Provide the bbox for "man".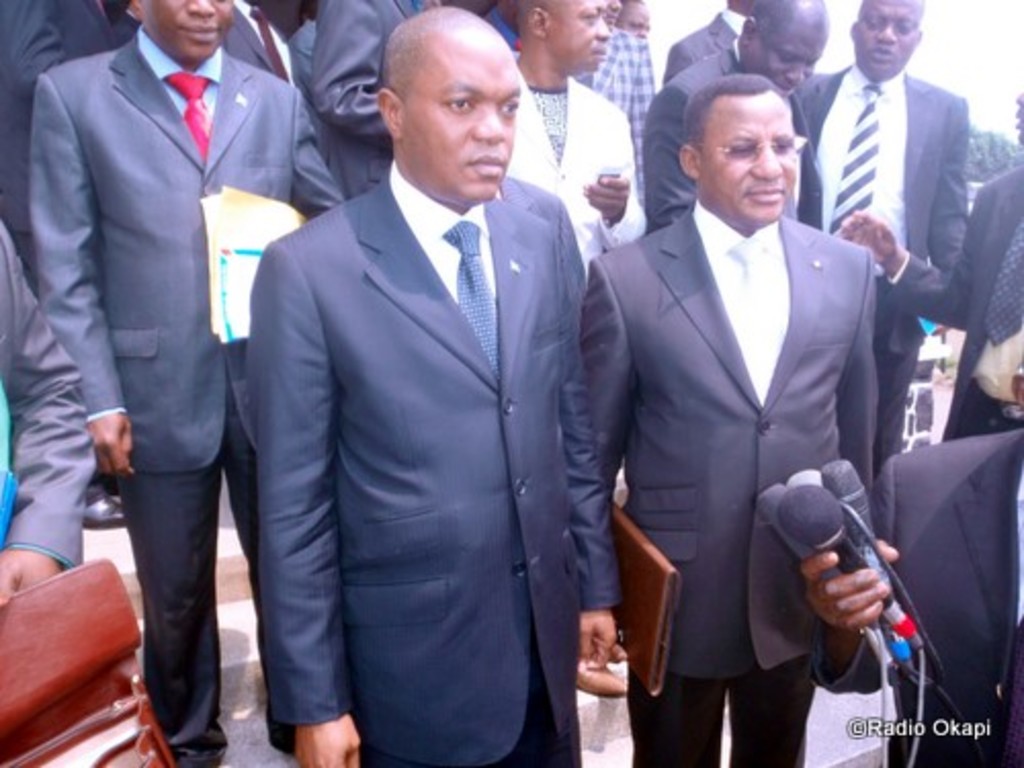
x1=225, y1=0, x2=303, y2=88.
